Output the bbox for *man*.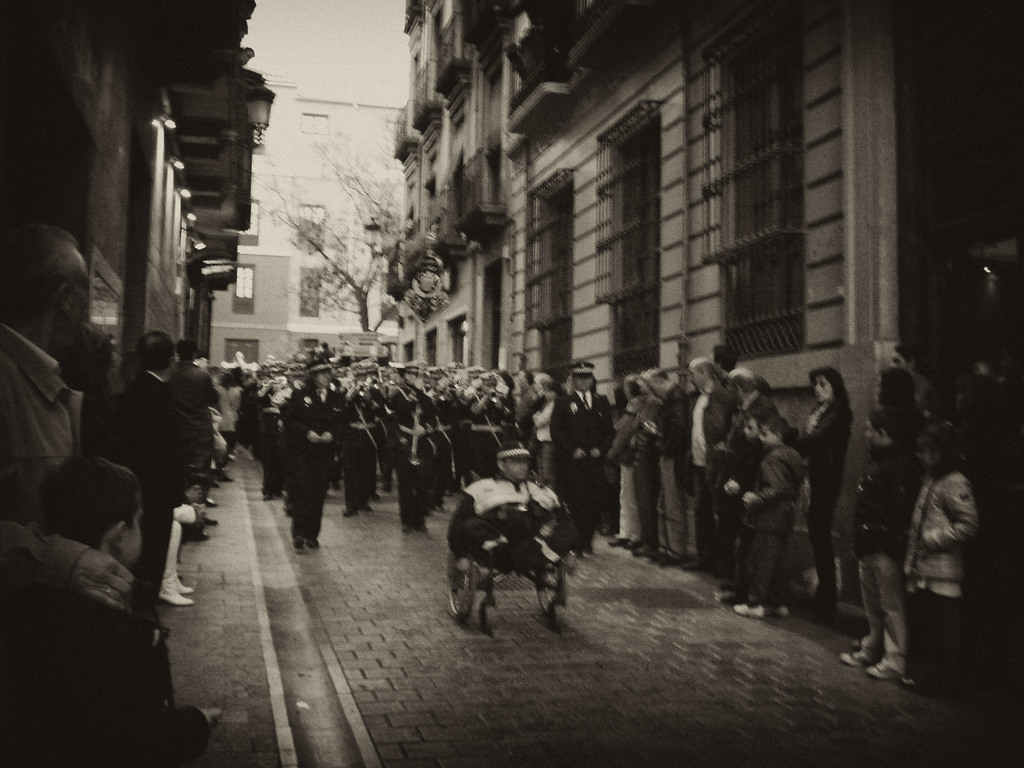
(x1=383, y1=357, x2=447, y2=532).
